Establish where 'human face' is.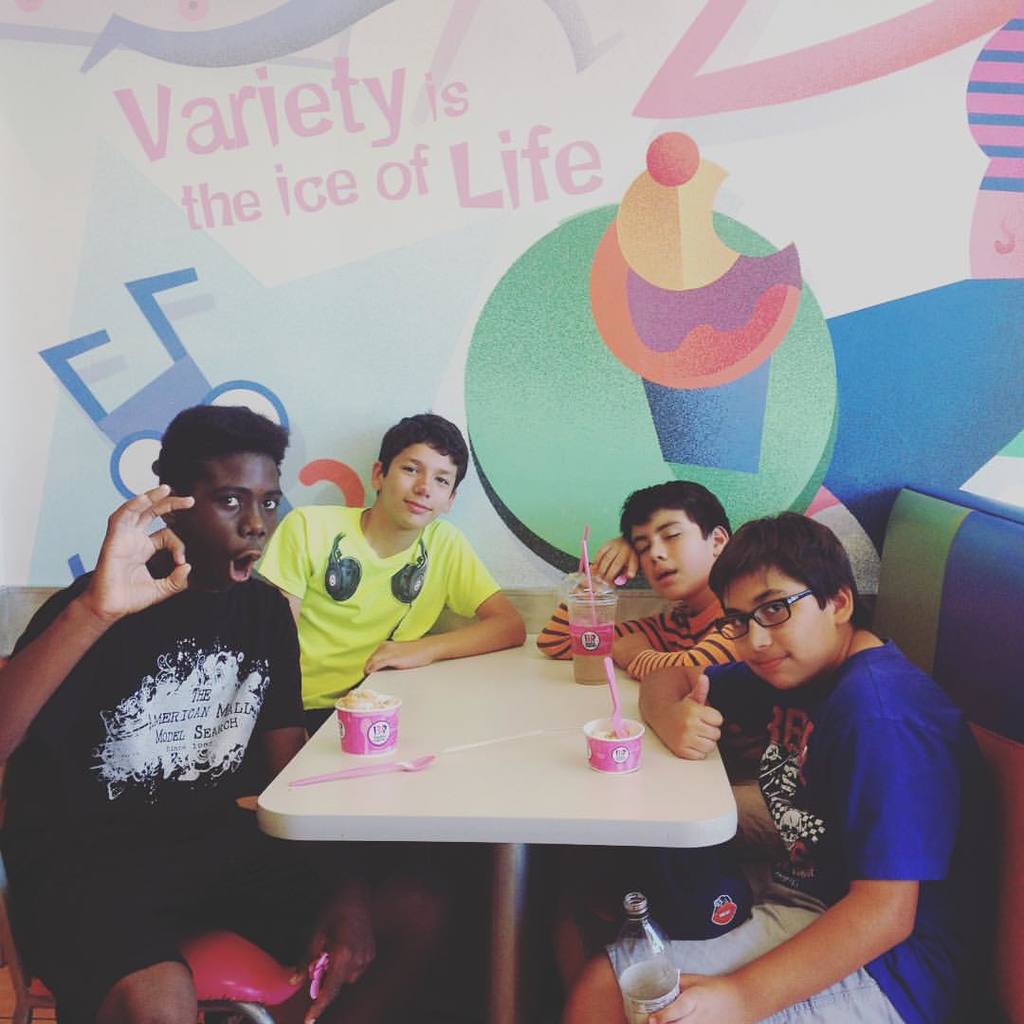
Established at (379,440,452,526).
